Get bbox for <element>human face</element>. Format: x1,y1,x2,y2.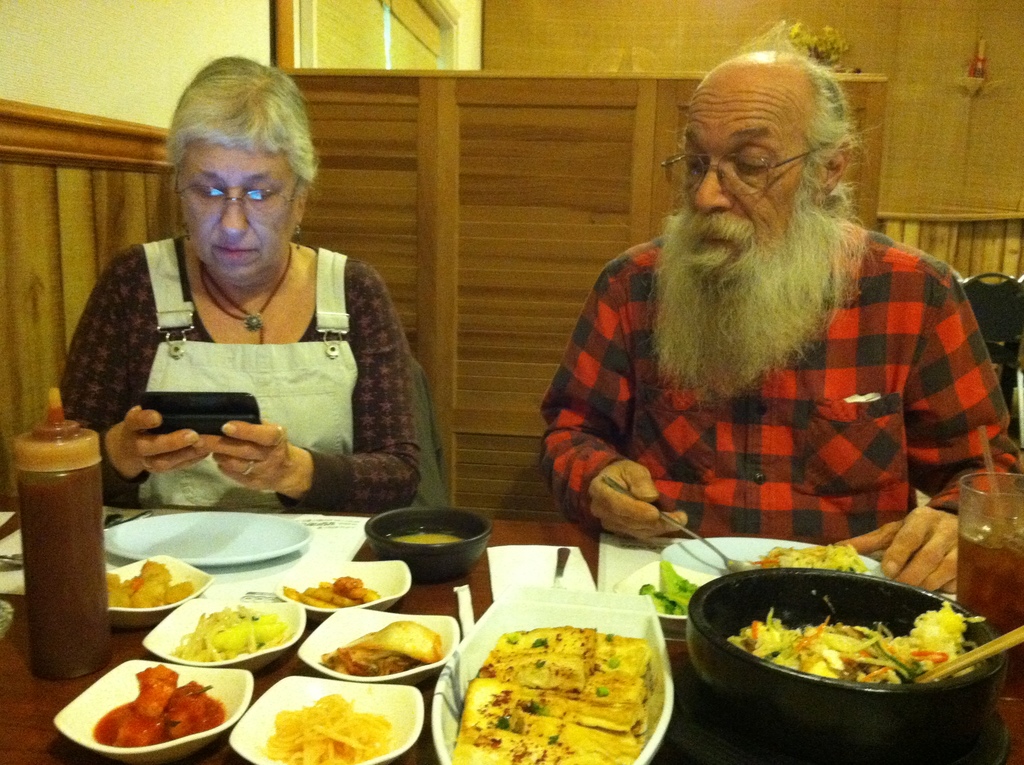
680,71,817,282.
